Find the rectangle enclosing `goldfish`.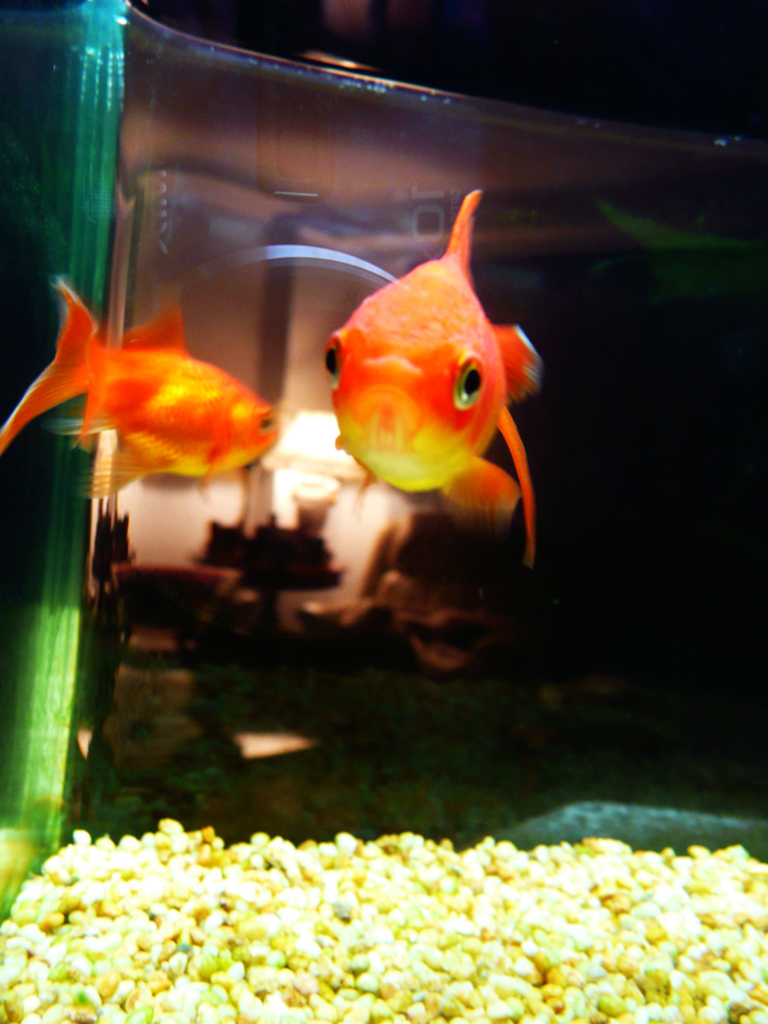
0/275/274/502.
